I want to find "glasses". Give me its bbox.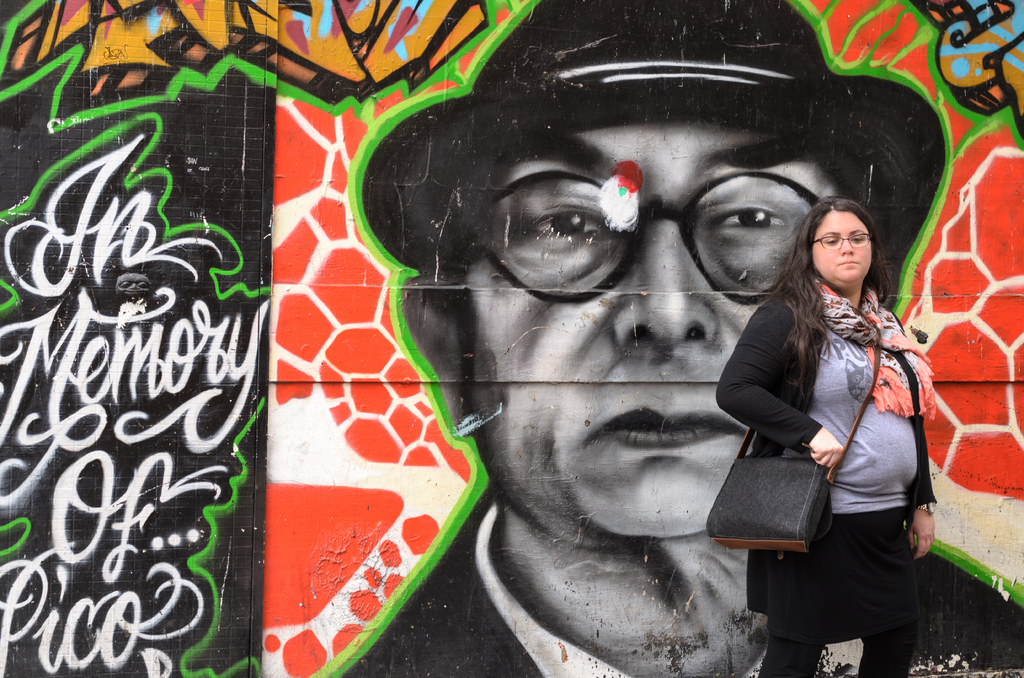
[810,230,875,246].
